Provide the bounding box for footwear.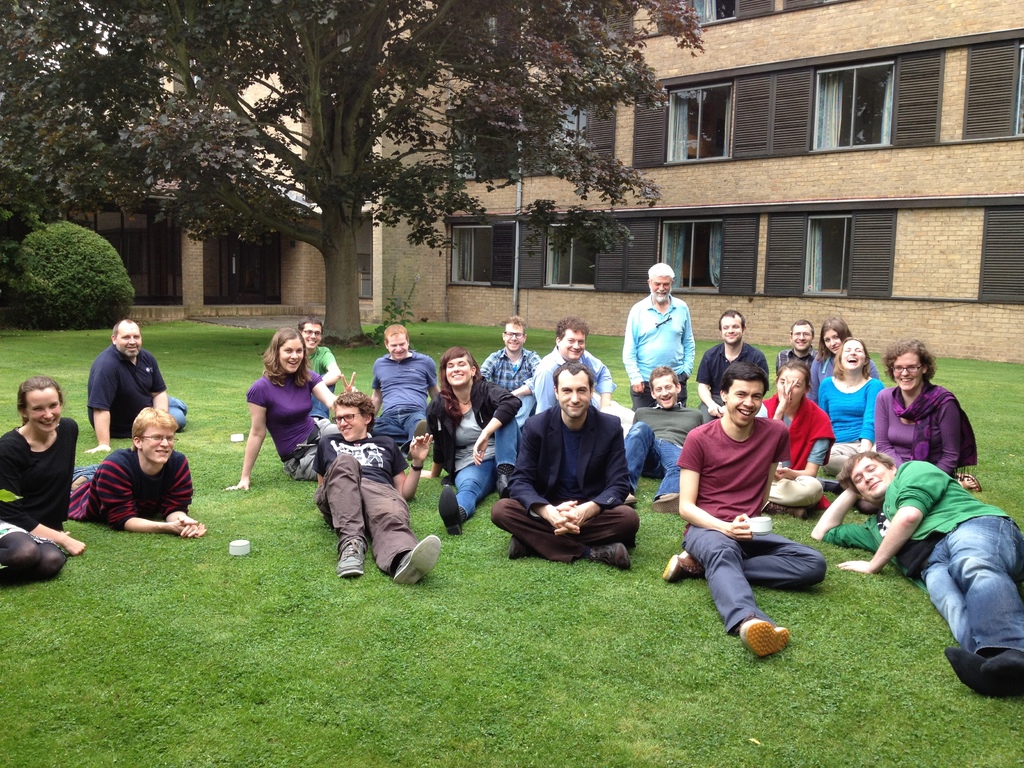
left=390, top=532, right=440, bottom=582.
